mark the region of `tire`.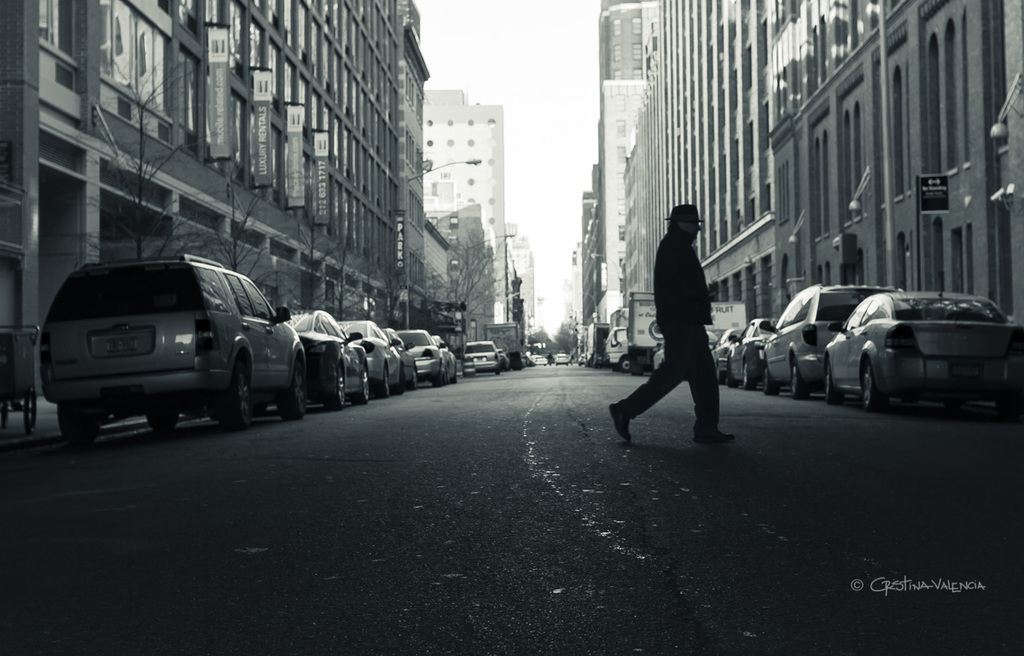
Region: bbox=(763, 368, 781, 398).
